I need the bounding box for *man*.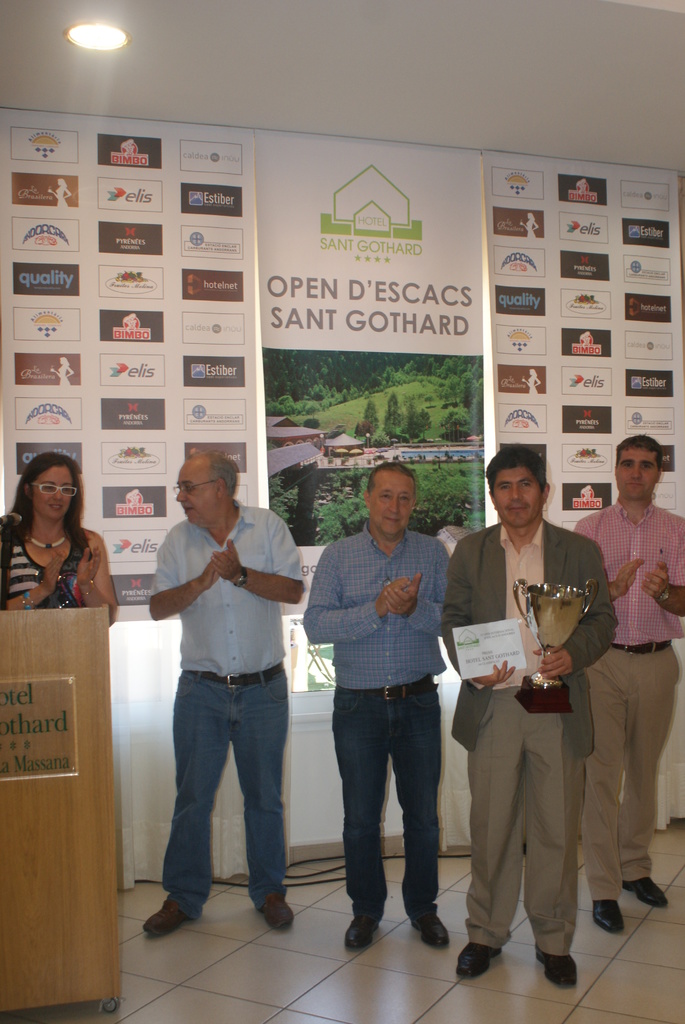
Here it is: 569,438,684,935.
